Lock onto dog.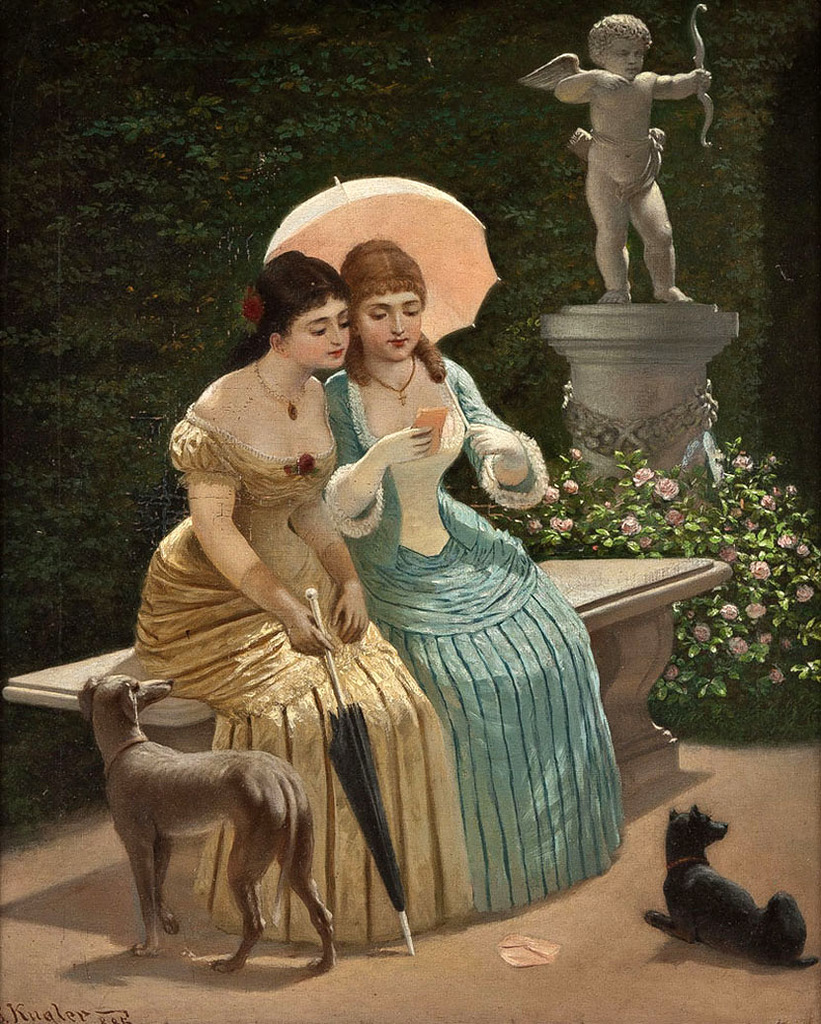
Locked: l=647, t=806, r=820, b=971.
